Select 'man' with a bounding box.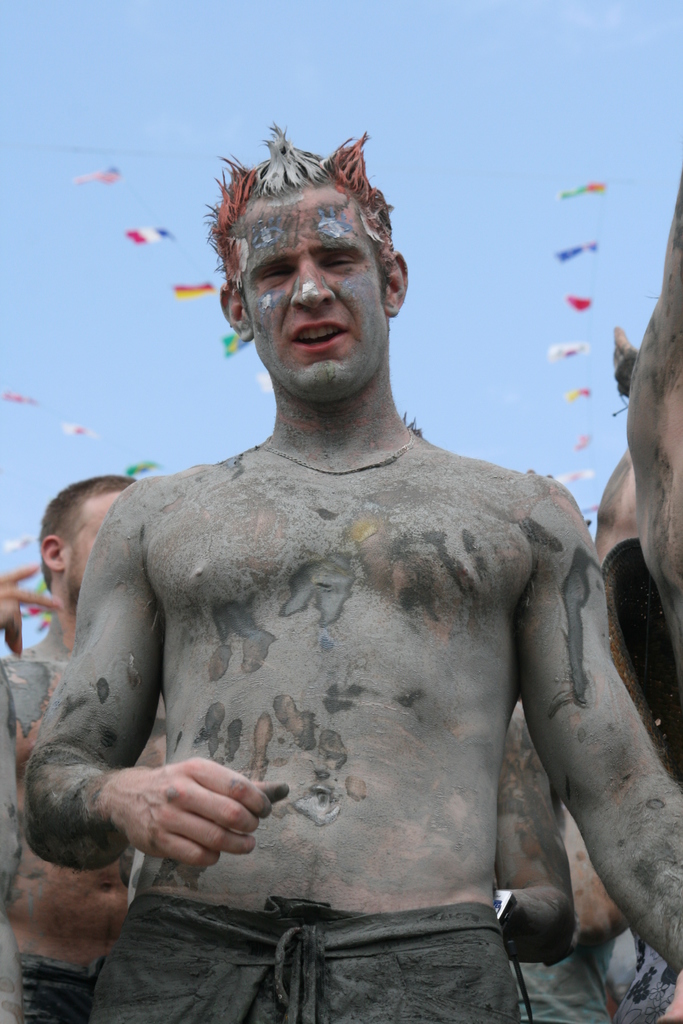
box(13, 110, 682, 1023).
